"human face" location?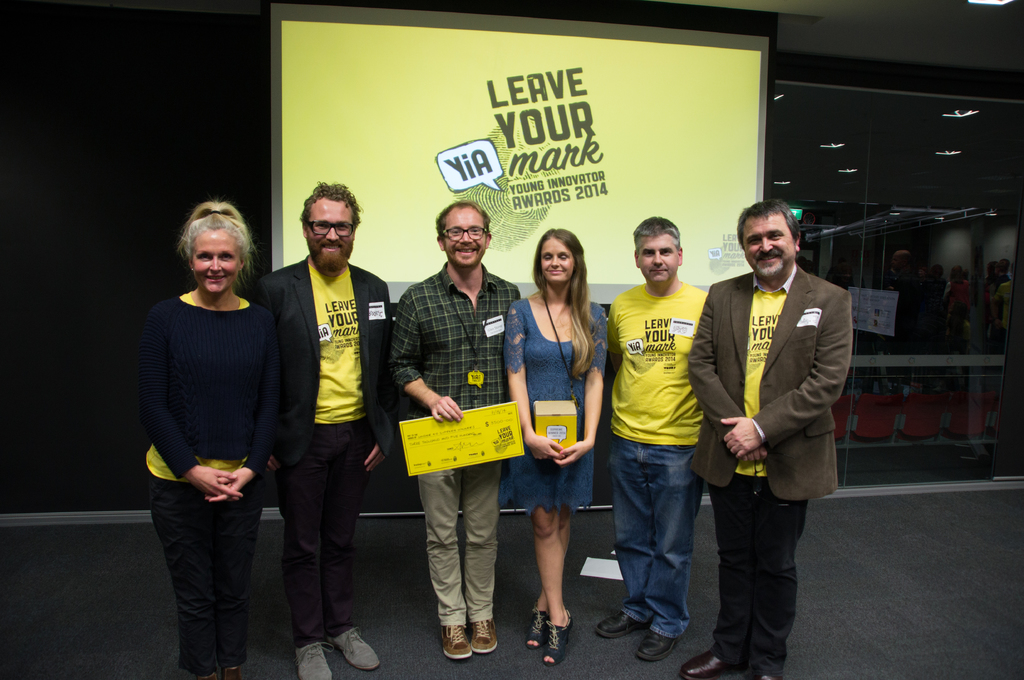
x1=741 y1=212 x2=792 y2=274
